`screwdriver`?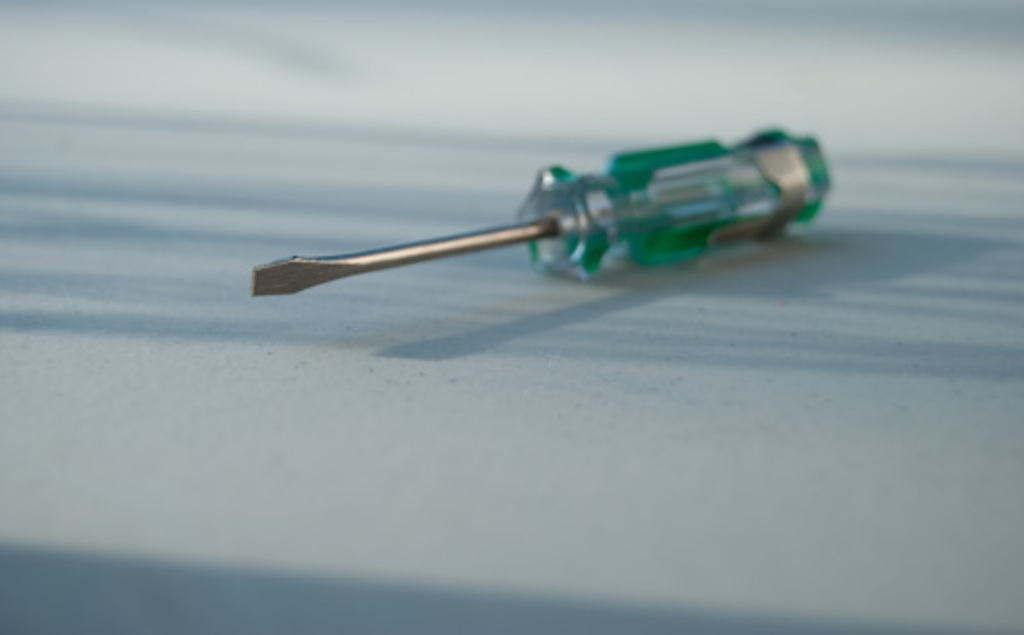
(x1=238, y1=125, x2=829, y2=297)
